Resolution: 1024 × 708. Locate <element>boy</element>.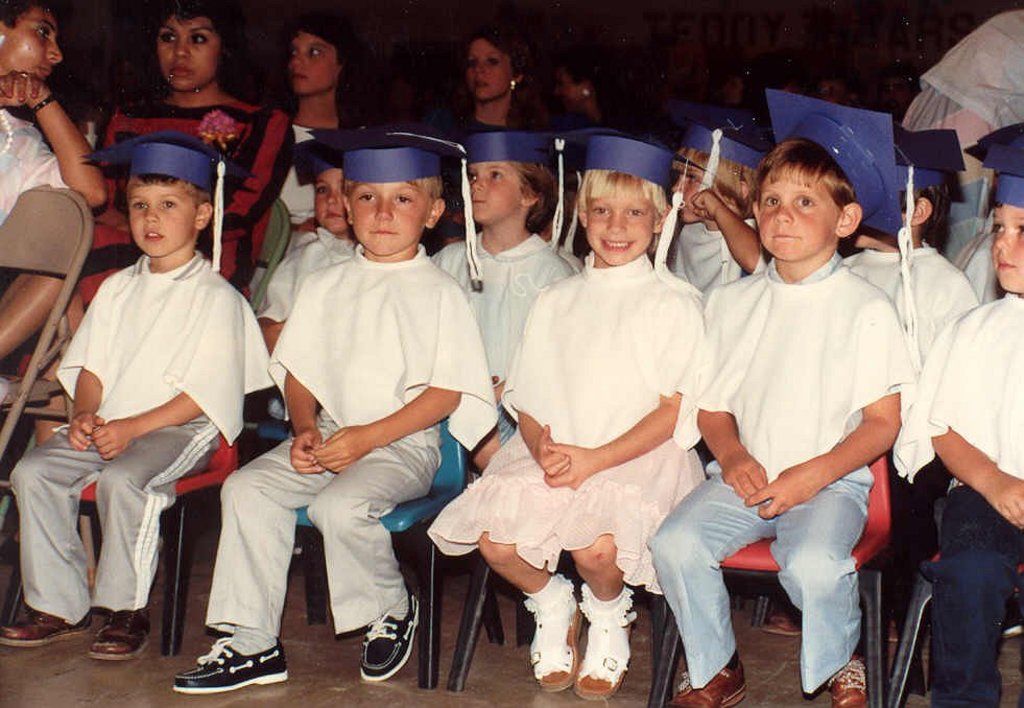
detection(260, 136, 365, 410).
